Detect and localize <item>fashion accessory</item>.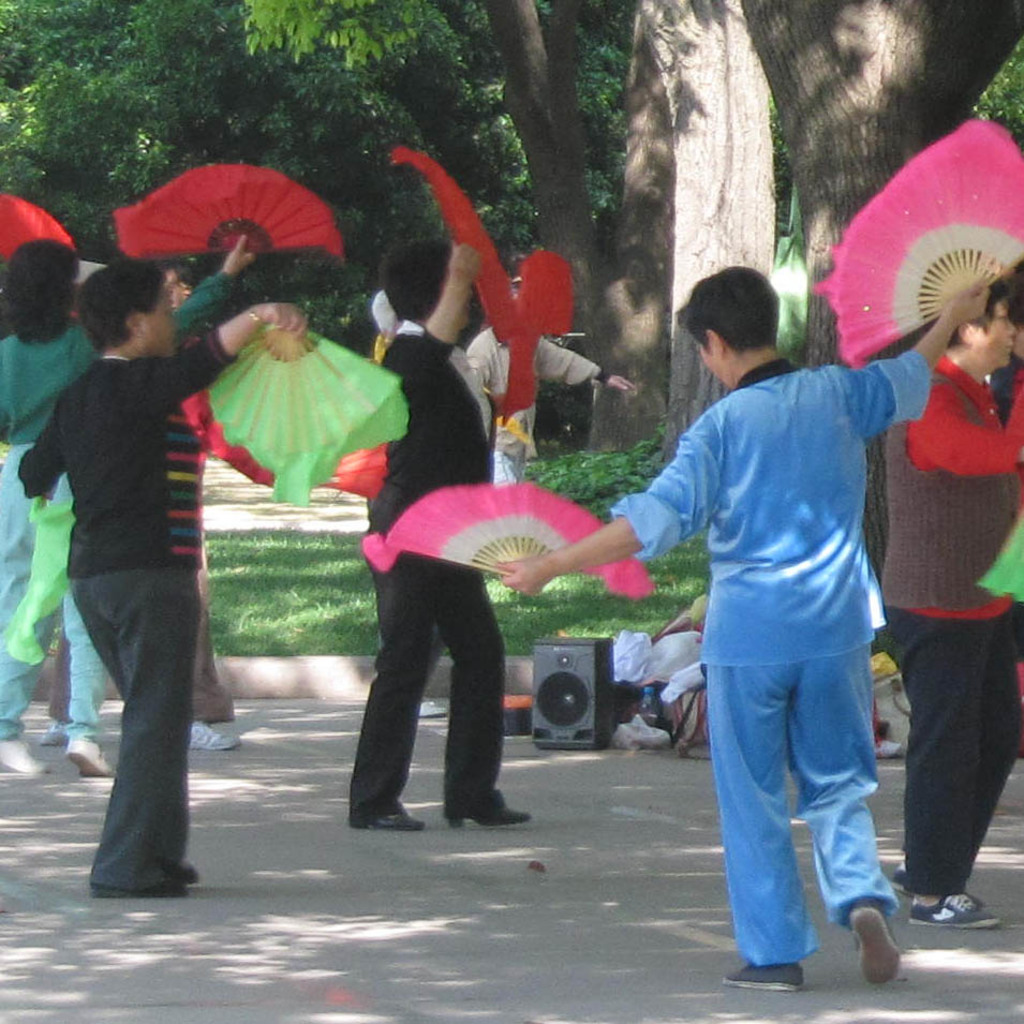
Localized at (442, 789, 531, 829).
